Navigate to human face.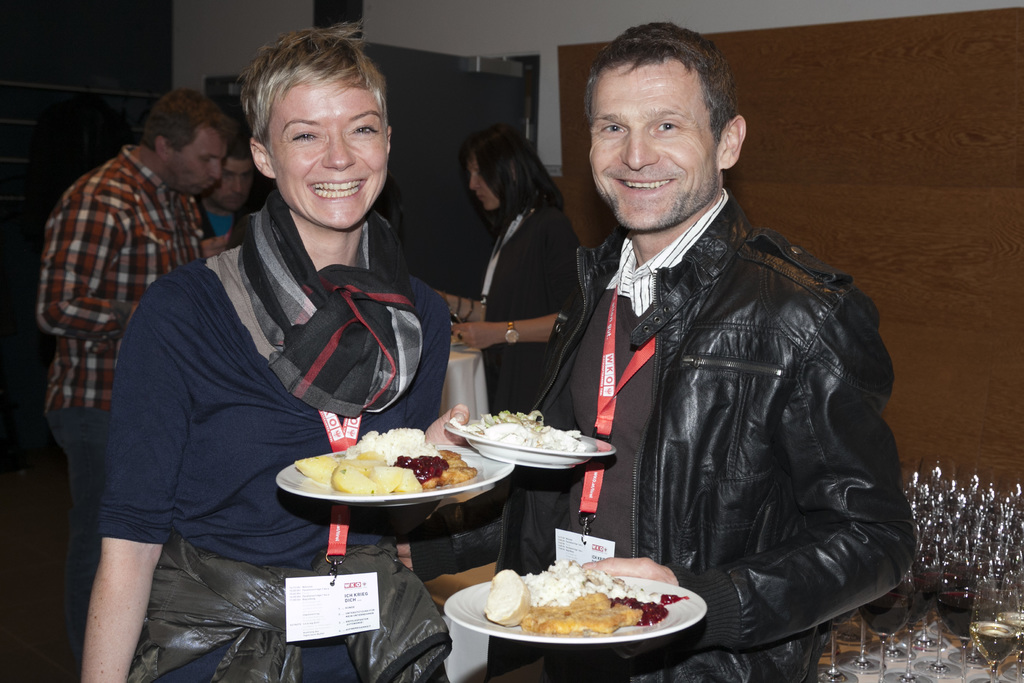
Navigation target: x1=279, y1=83, x2=383, y2=233.
